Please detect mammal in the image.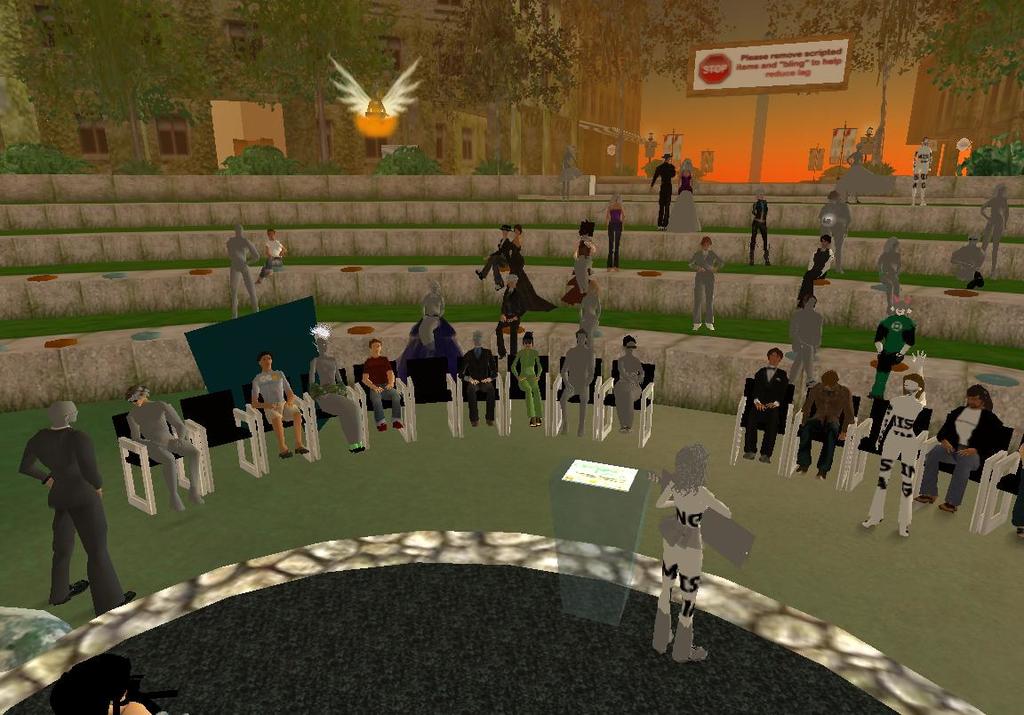
crop(498, 225, 557, 309).
